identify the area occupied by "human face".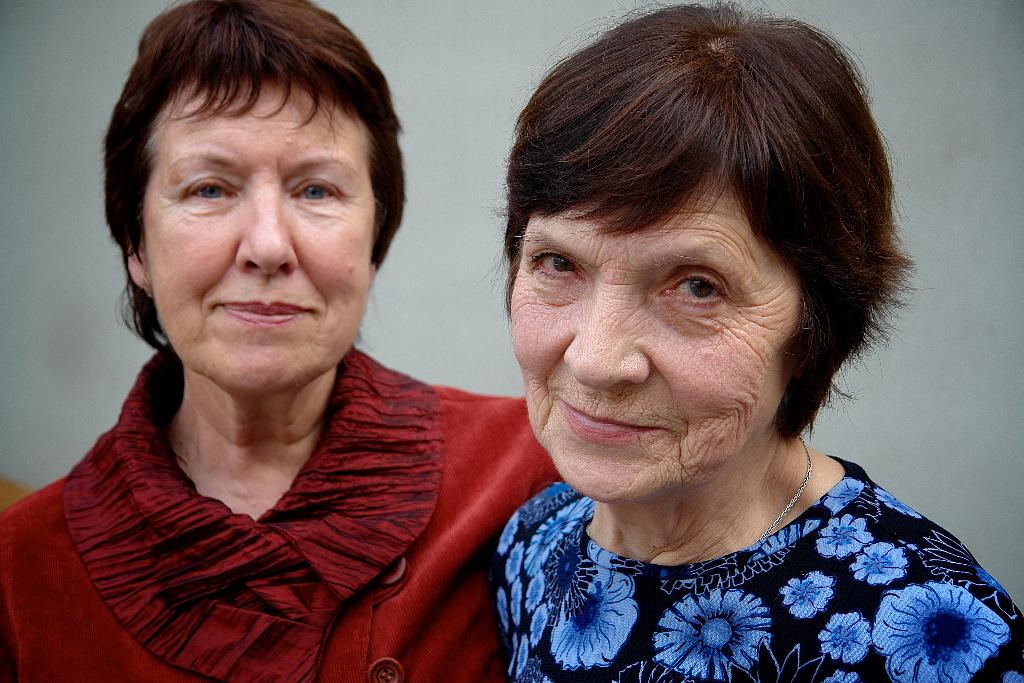
Area: rect(138, 91, 378, 391).
